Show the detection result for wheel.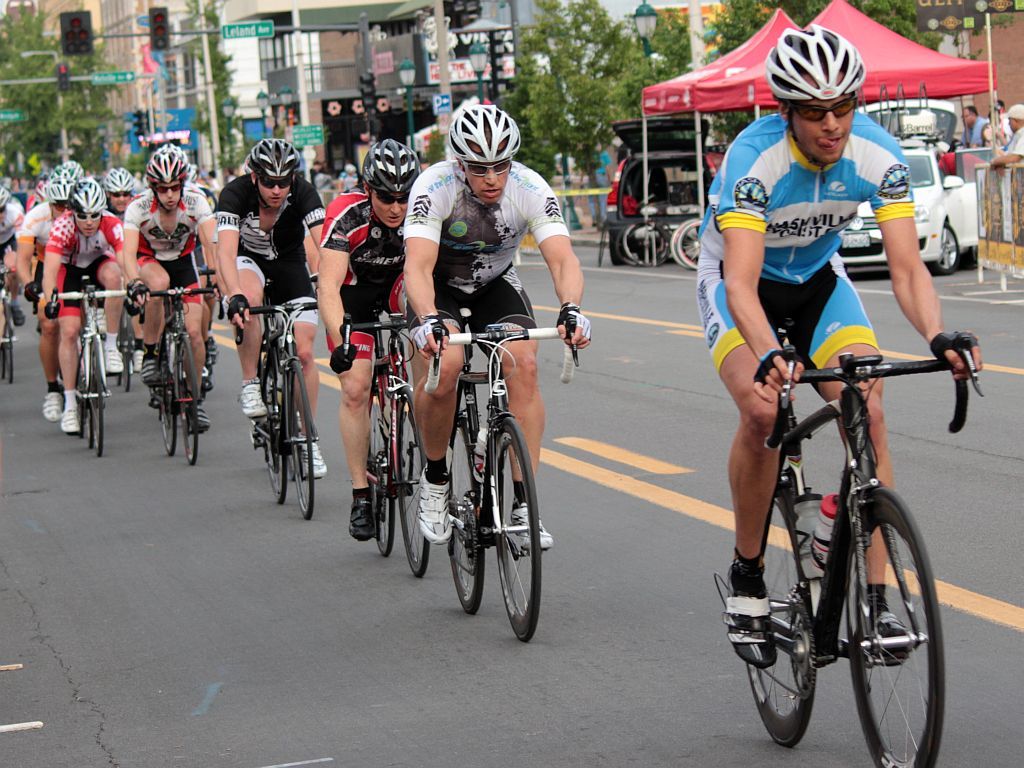
<region>159, 336, 183, 457</region>.
